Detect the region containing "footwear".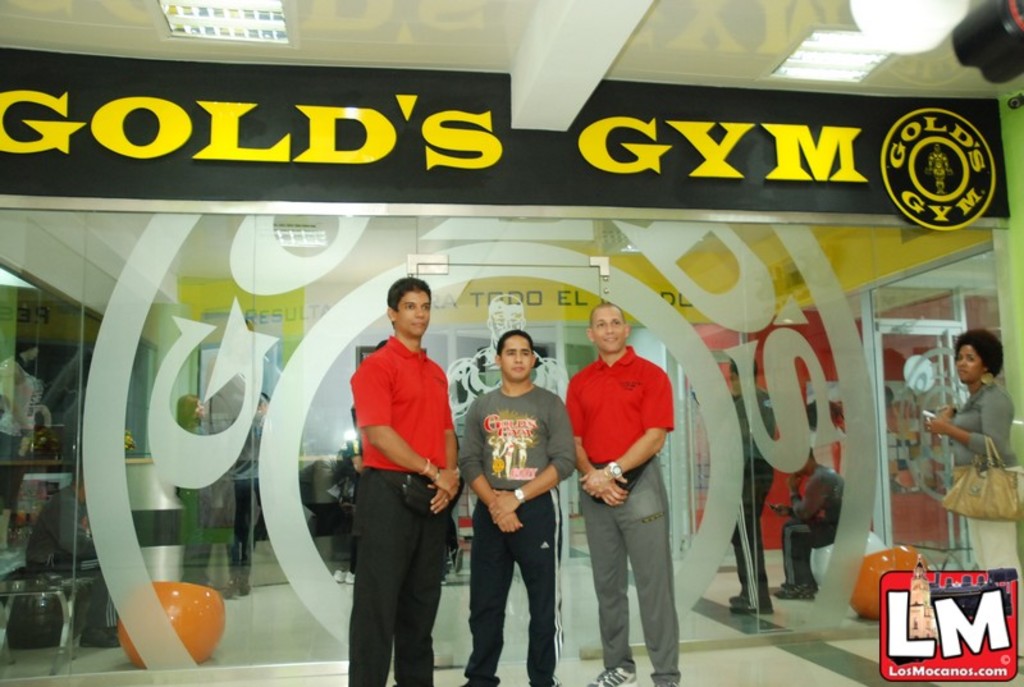
BBox(655, 668, 676, 686).
